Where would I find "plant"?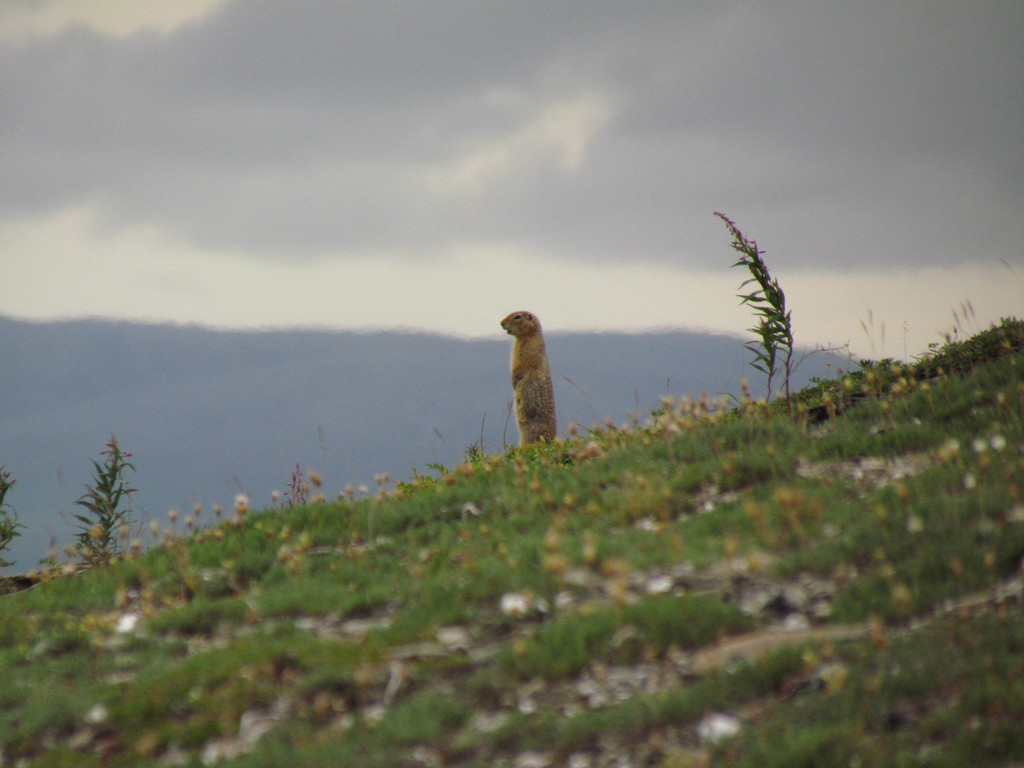
At region(0, 465, 32, 572).
